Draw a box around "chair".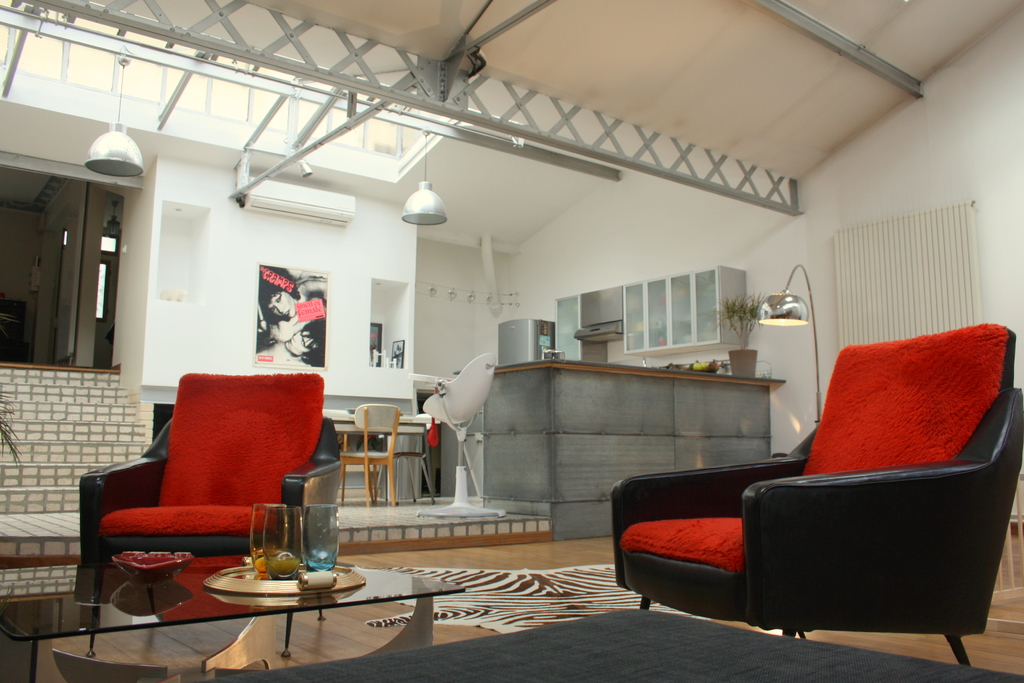
region(610, 318, 1023, 666).
